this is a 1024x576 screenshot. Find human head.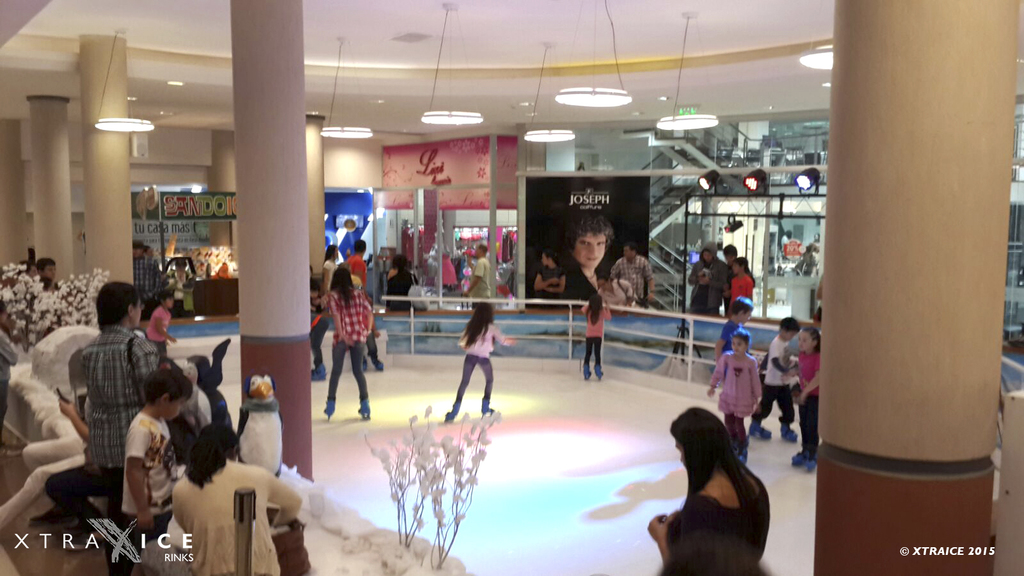
Bounding box: box=[730, 297, 751, 324].
